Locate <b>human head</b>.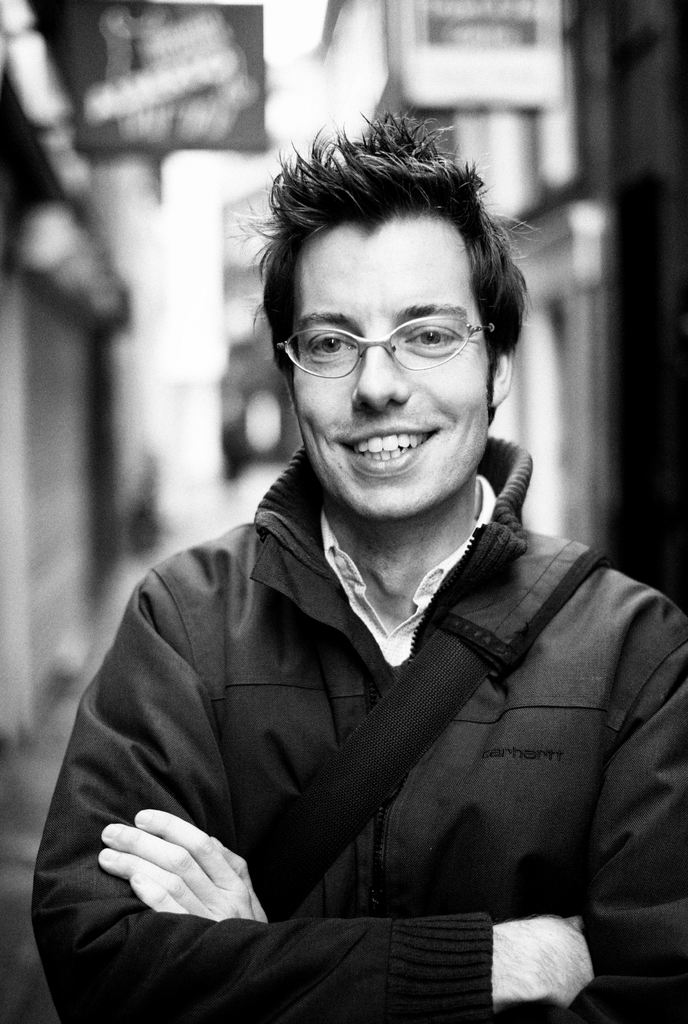
Bounding box: (x1=264, y1=127, x2=510, y2=435).
